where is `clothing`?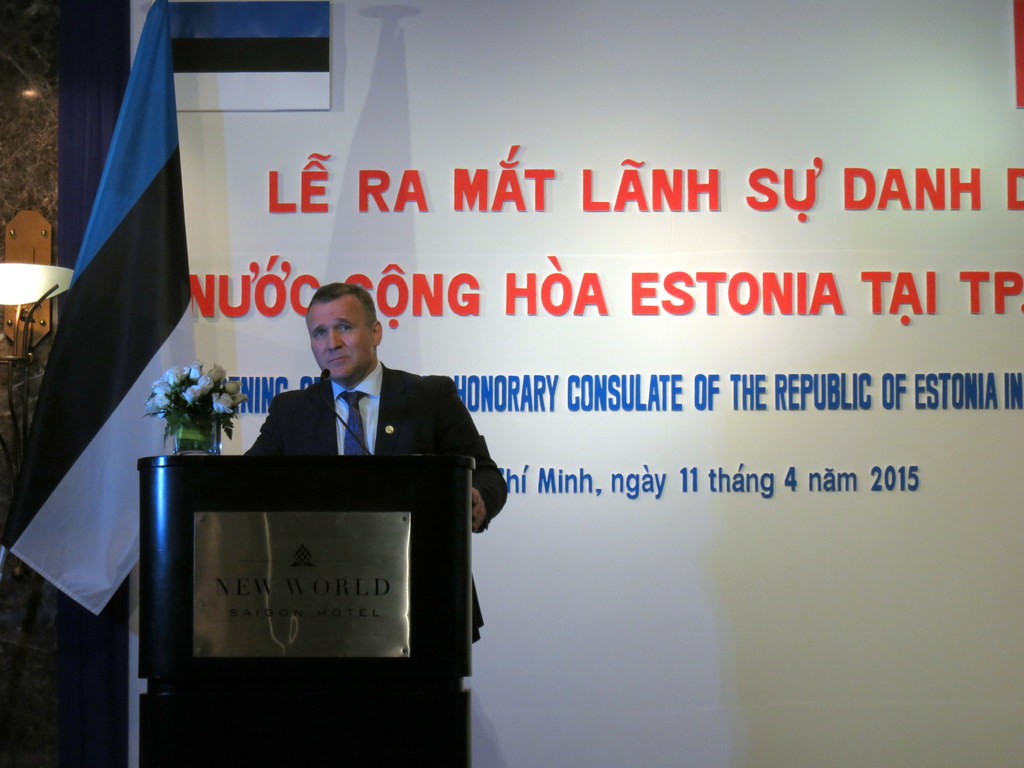
locate(236, 371, 511, 680).
